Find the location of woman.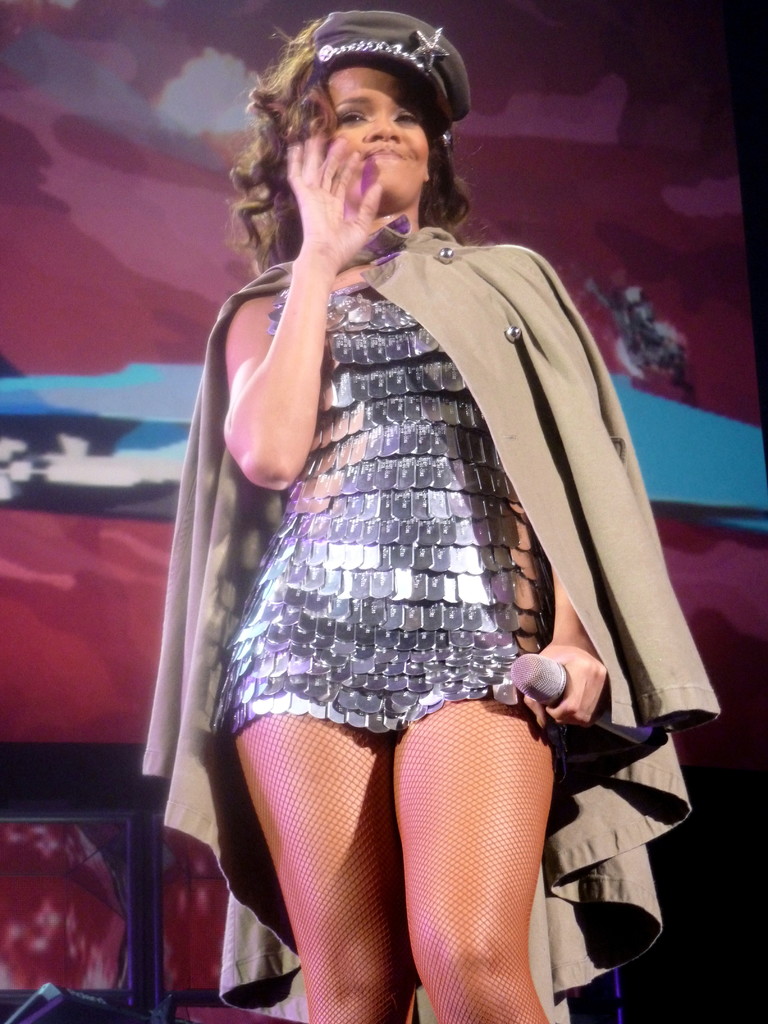
Location: box(157, 0, 637, 970).
